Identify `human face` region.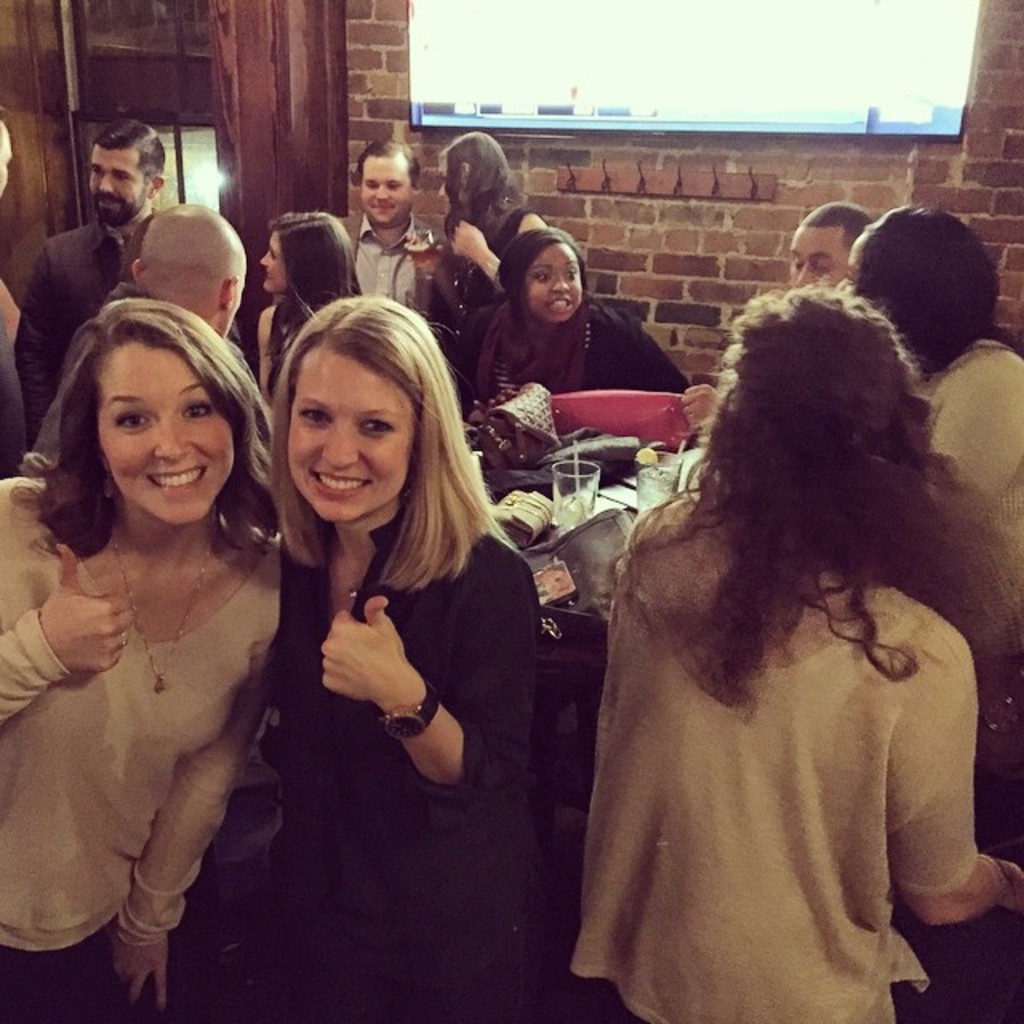
Region: pyautogui.locateOnScreen(784, 221, 846, 294).
